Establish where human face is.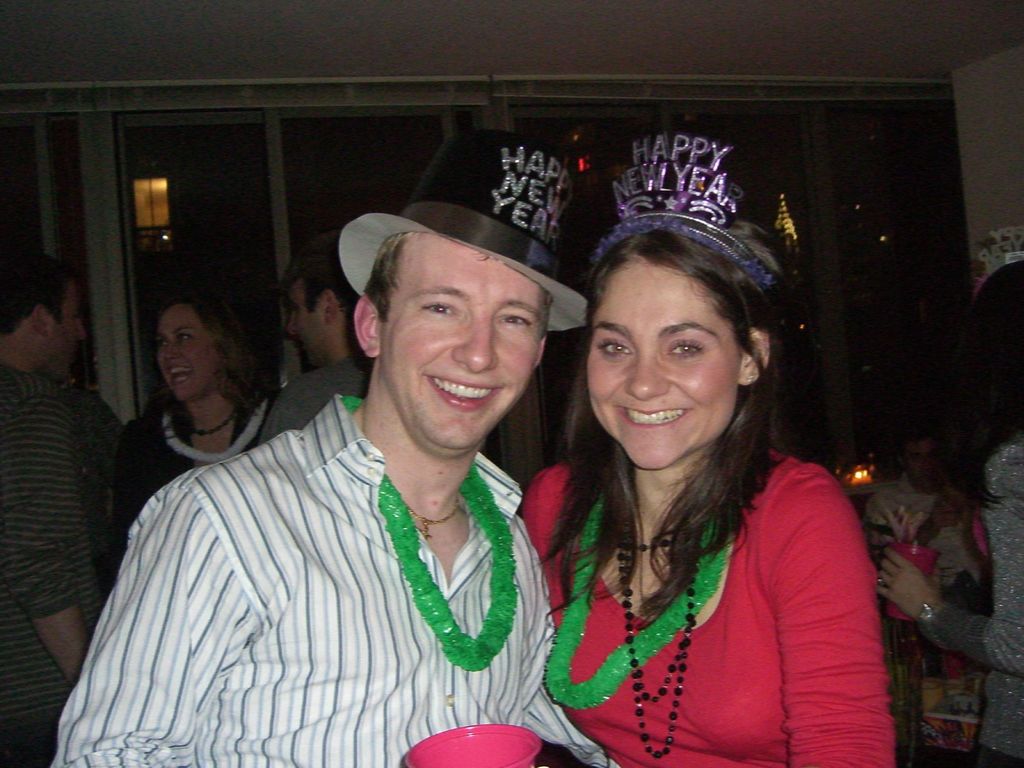
Established at 149 301 228 406.
